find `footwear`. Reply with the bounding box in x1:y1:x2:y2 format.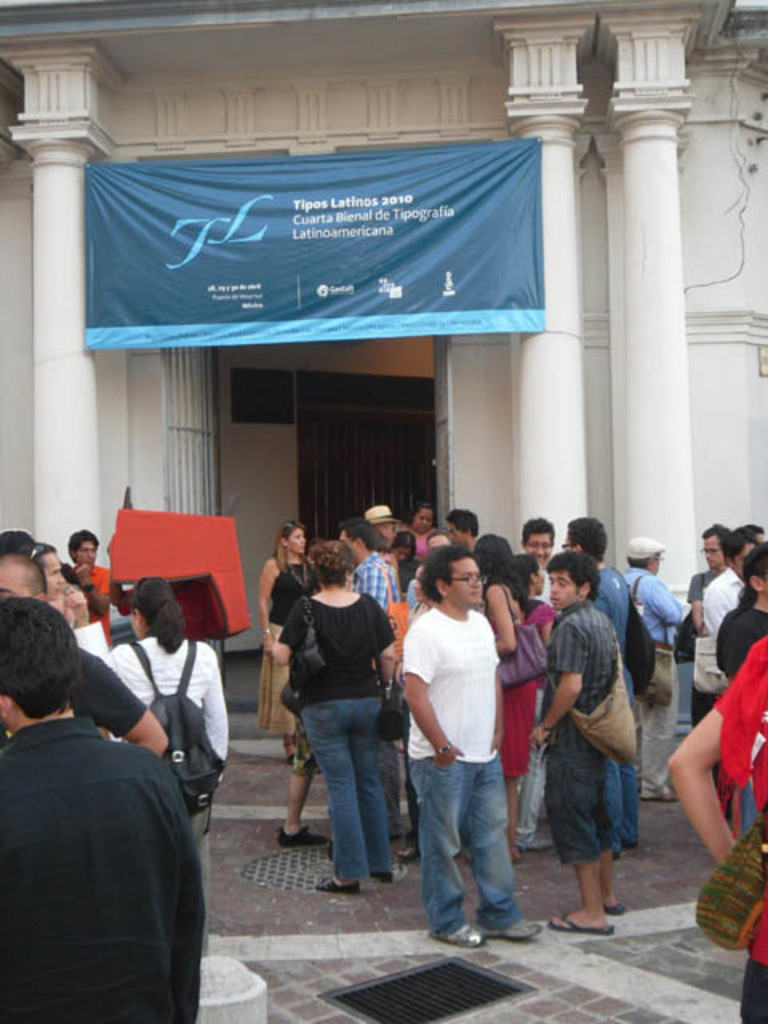
272:822:331:848.
